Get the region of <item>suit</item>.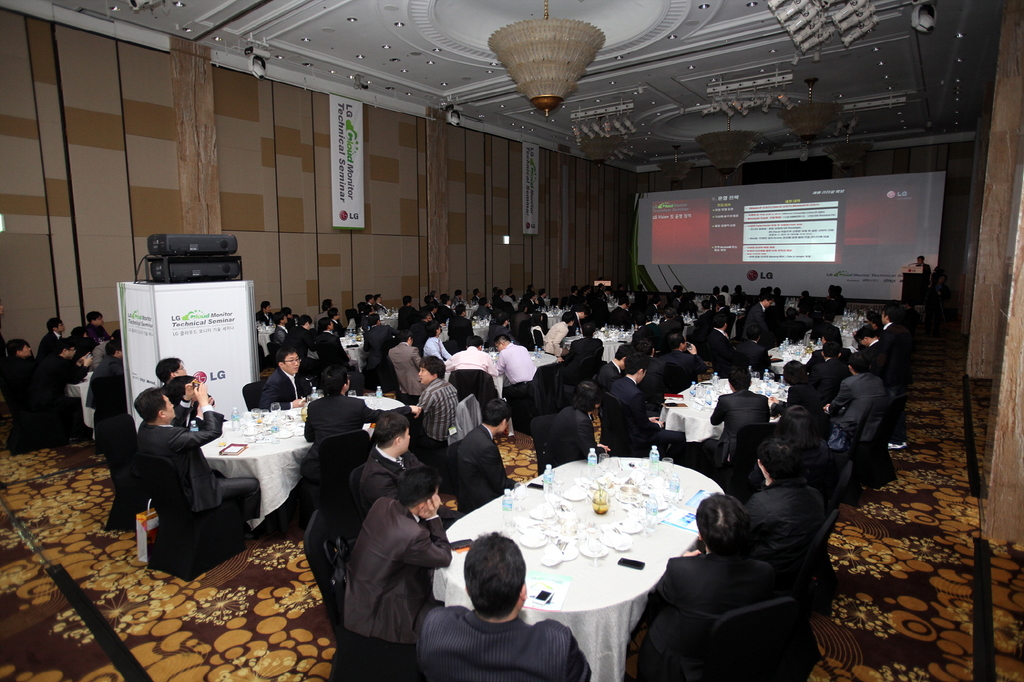
[x1=472, y1=294, x2=479, y2=303].
